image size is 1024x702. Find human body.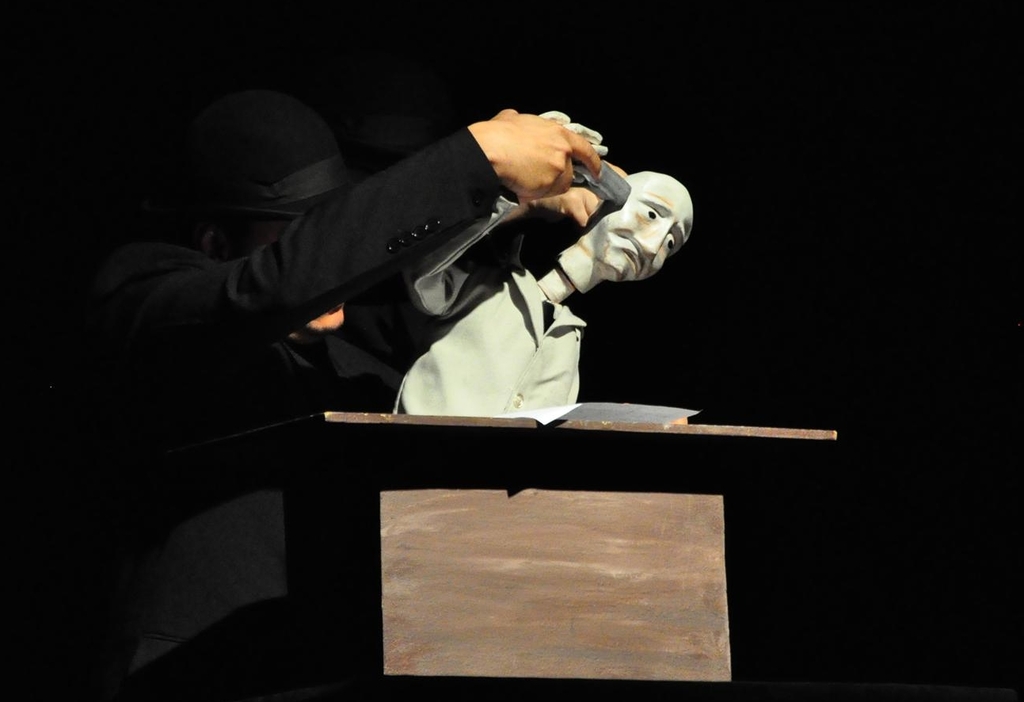
region(115, 97, 735, 650).
